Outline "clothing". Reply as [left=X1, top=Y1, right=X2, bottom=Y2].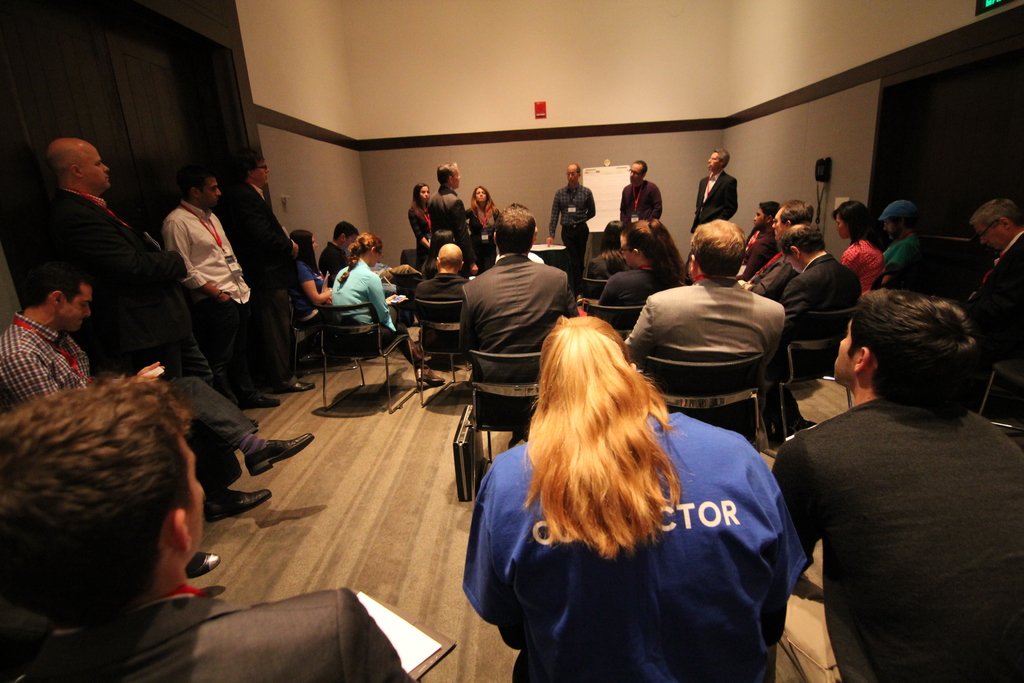
[left=740, top=227, right=778, bottom=273].
